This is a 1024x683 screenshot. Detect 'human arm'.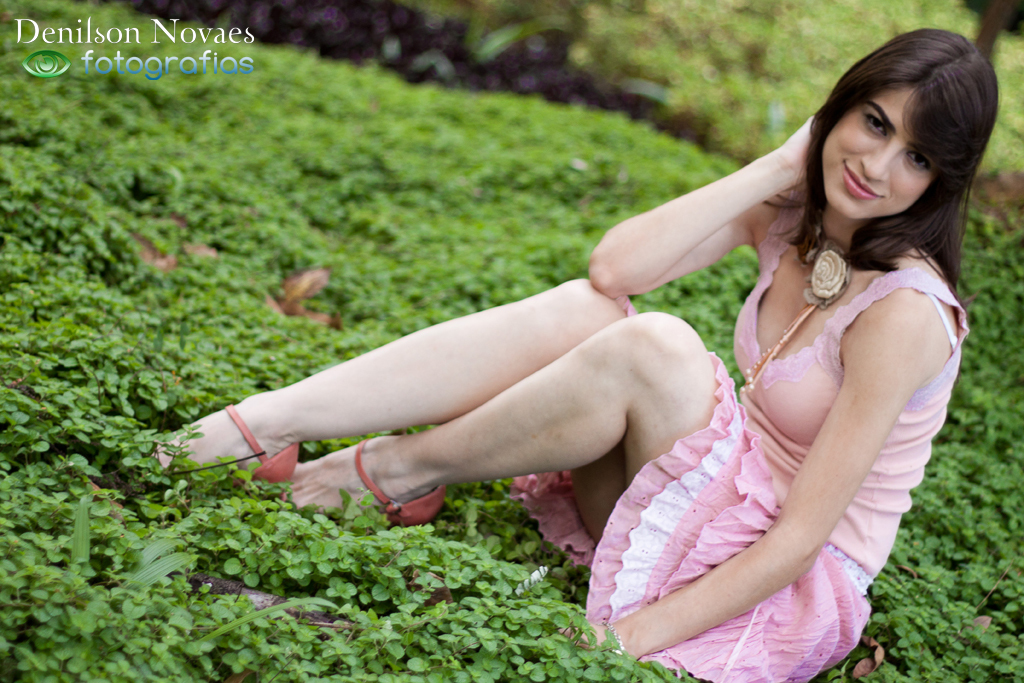
Rect(643, 274, 942, 648).
